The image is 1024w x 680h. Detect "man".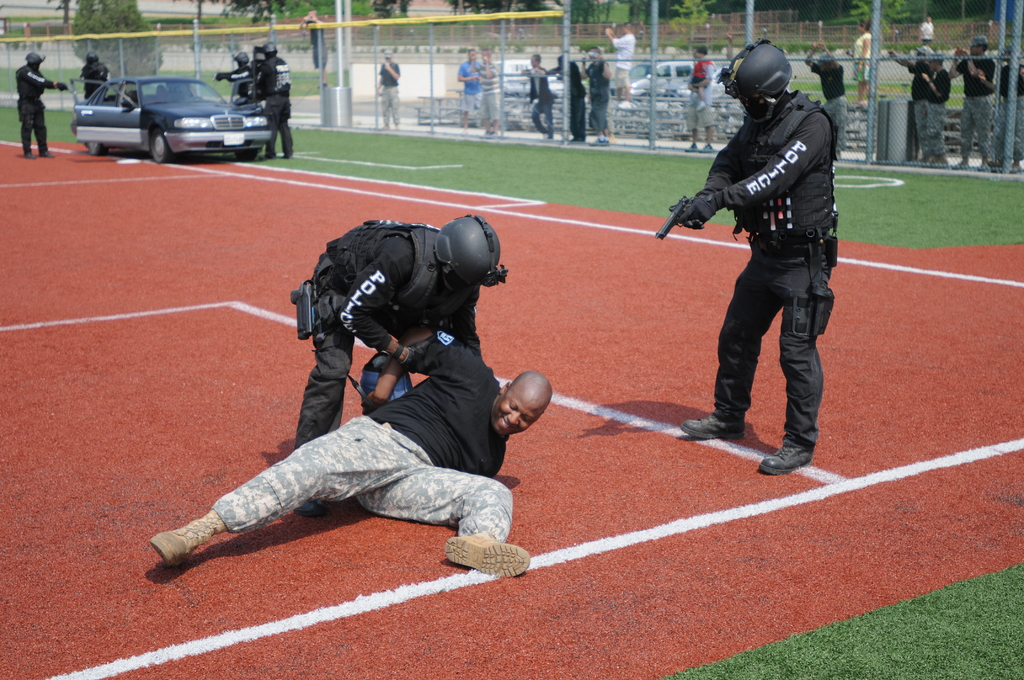
Detection: select_region(924, 54, 948, 166).
